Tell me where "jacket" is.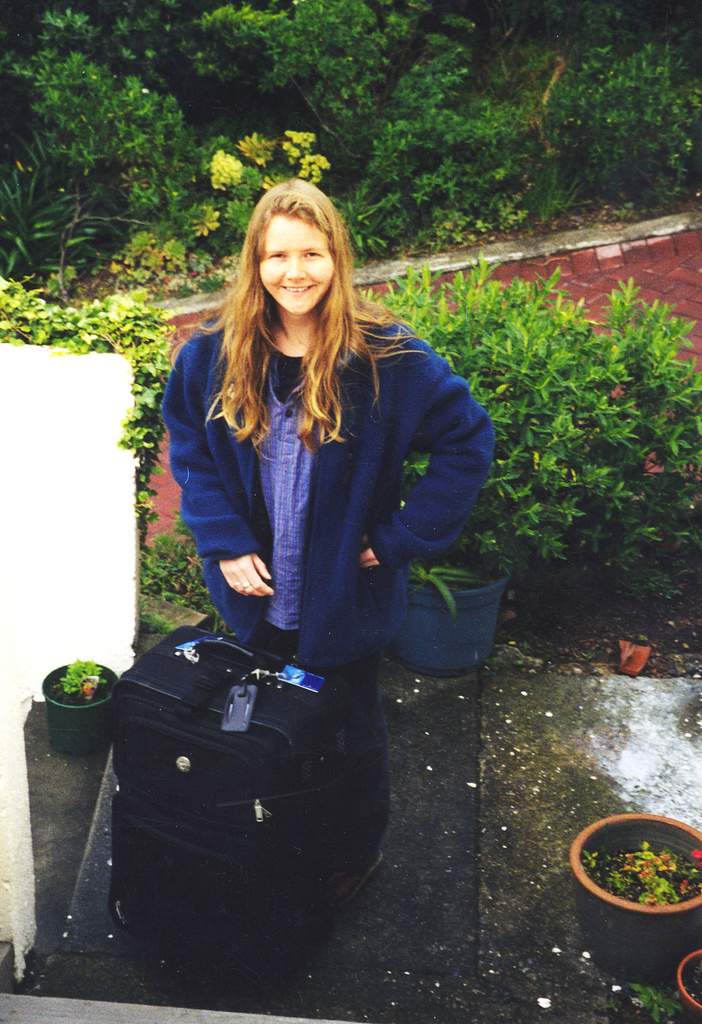
"jacket" is at left=160, top=274, right=508, bottom=669.
